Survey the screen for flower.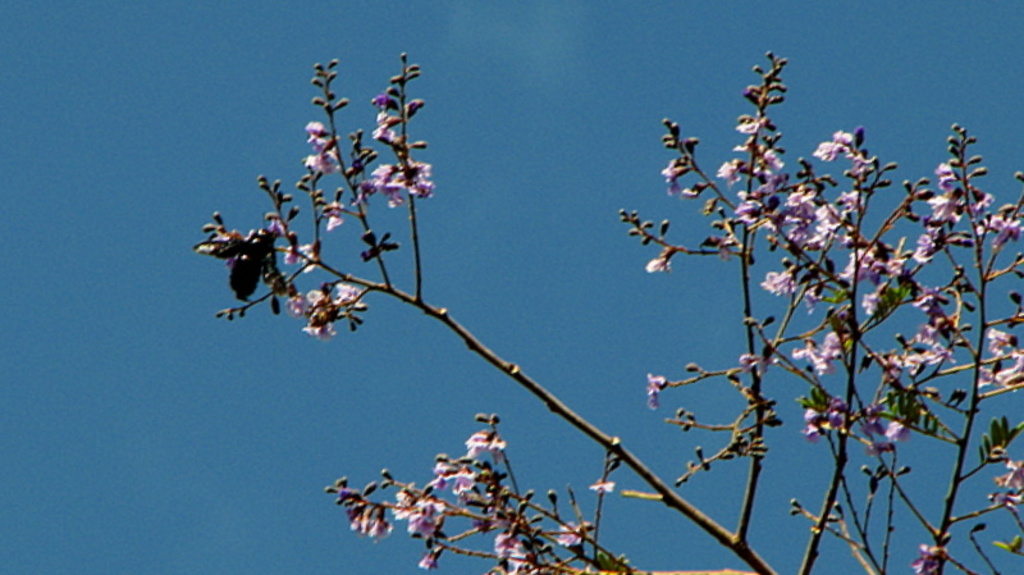
Survey found: <bbox>641, 243, 677, 277</bbox>.
